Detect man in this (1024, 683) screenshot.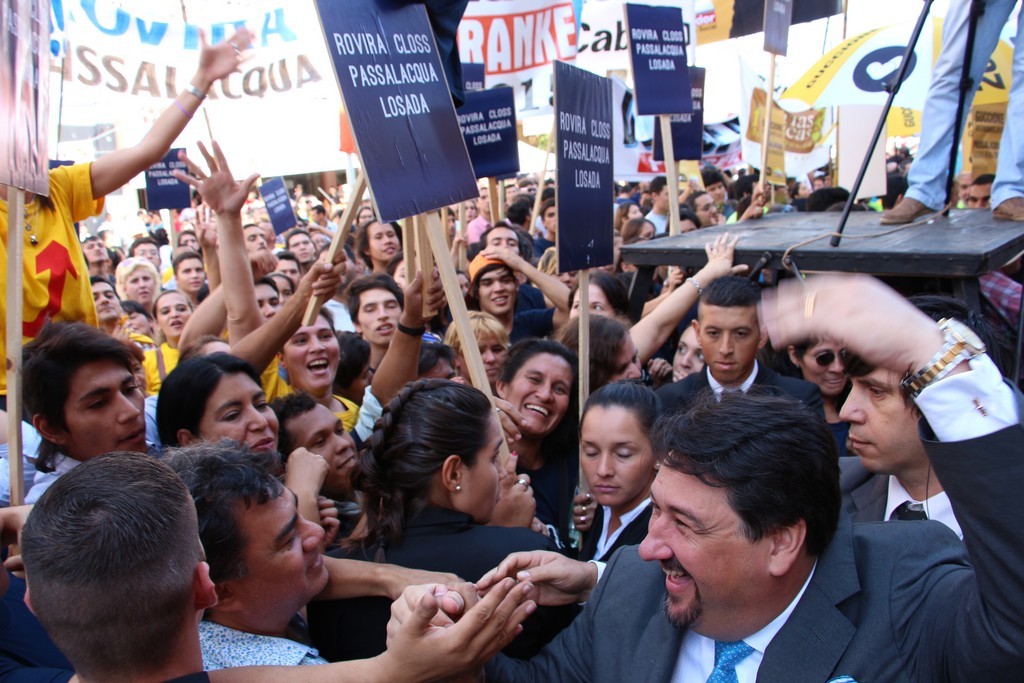
Detection: Rect(23, 452, 216, 682).
